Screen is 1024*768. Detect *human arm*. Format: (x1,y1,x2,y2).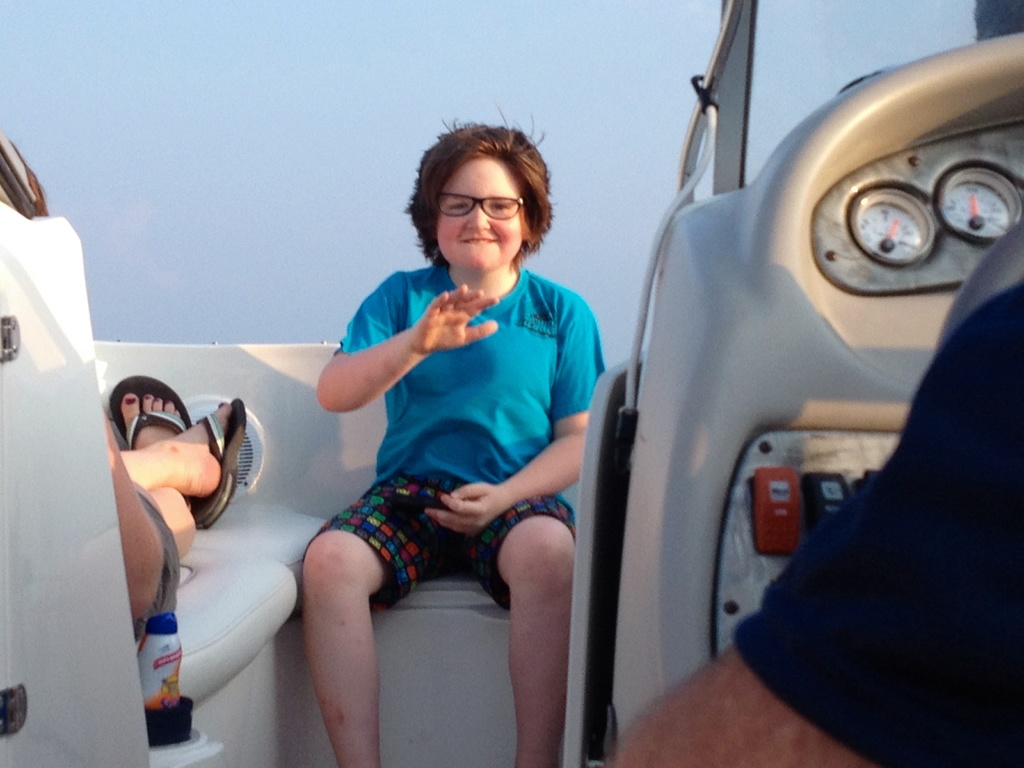
(314,275,500,413).
